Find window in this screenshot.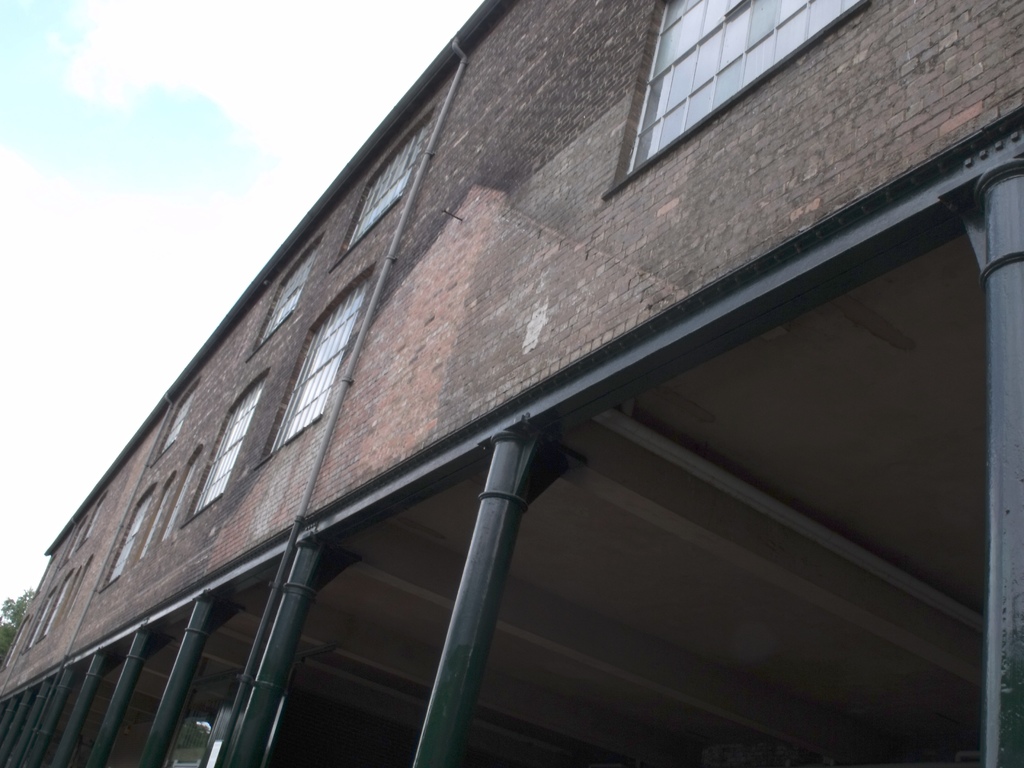
The bounding box for window is (x1=71, y1=523, x2=75, y2=561).
